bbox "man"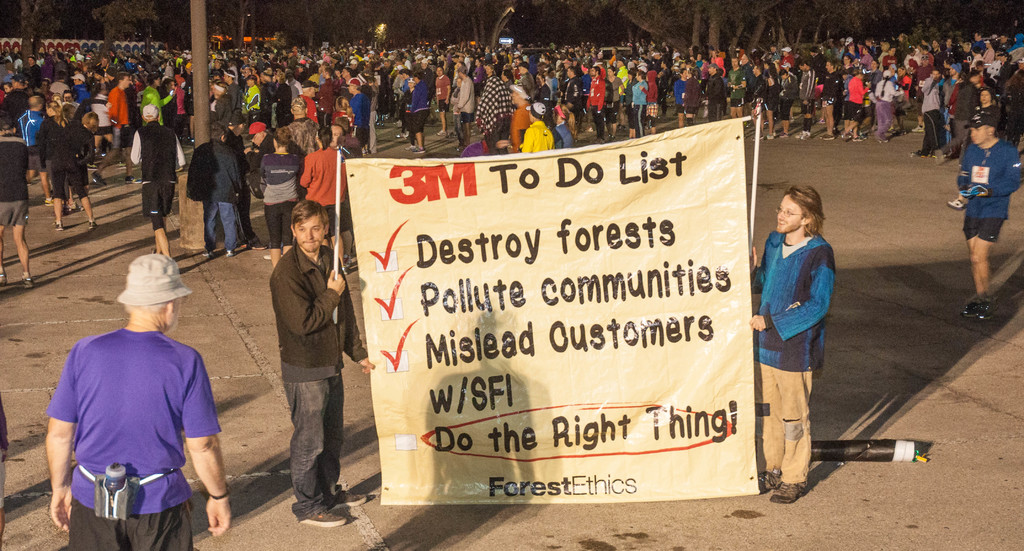
516,99,553,156
